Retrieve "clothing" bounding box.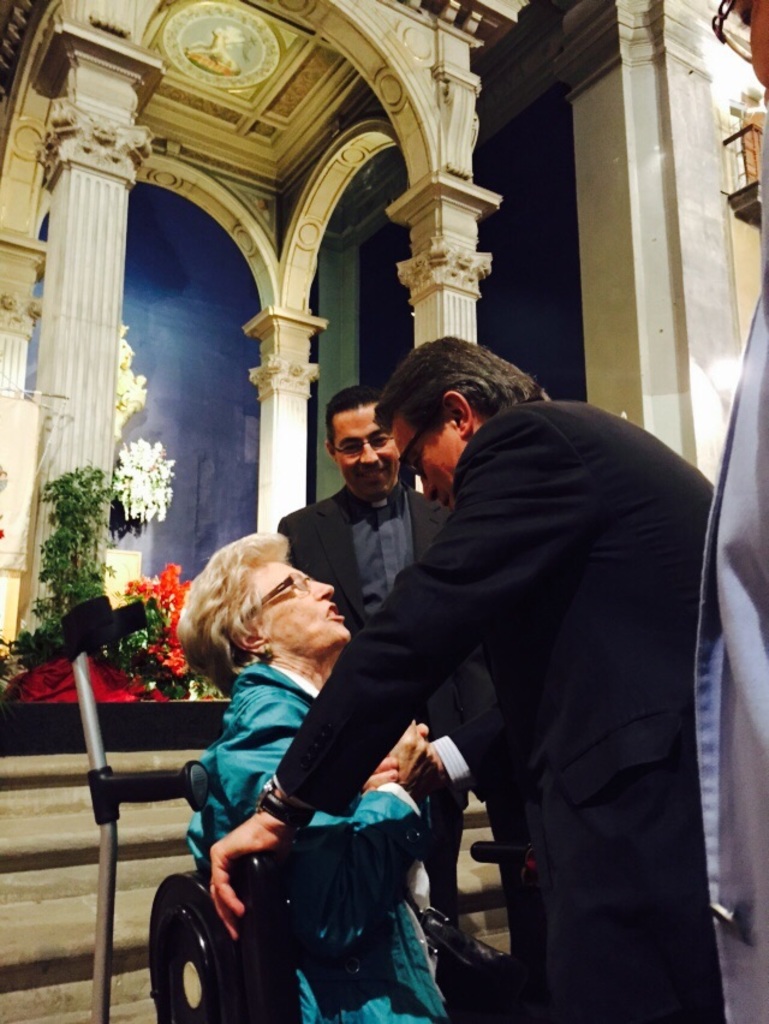
Bounding box: (184,659,418,1023).
